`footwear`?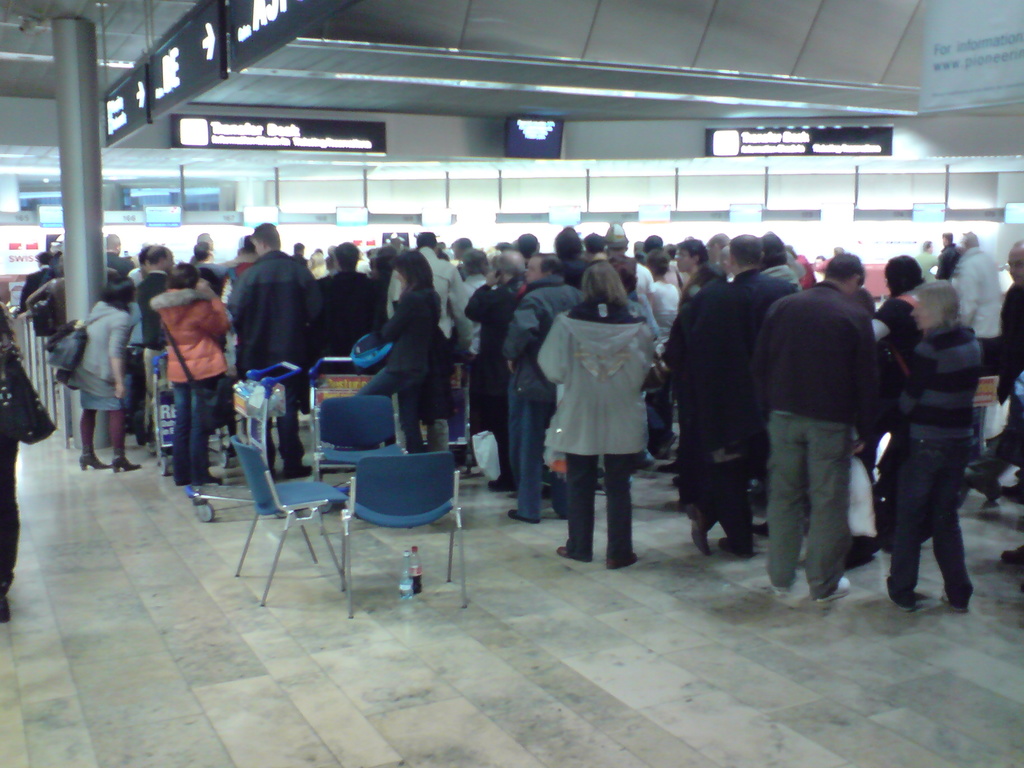
[194, 472, 227, 484]
